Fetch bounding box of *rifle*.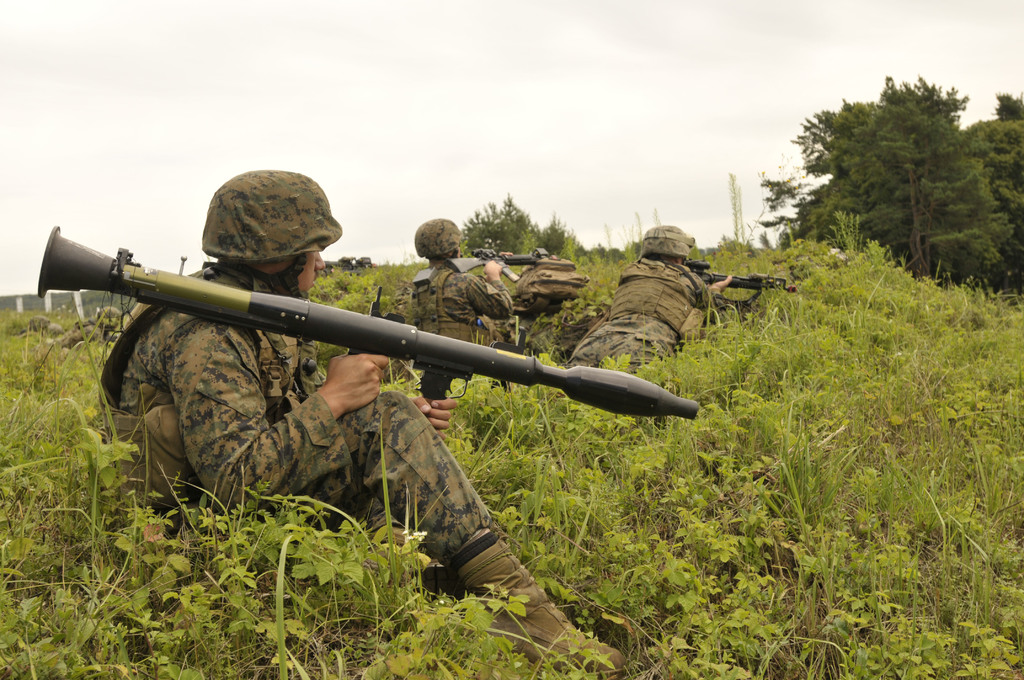
Bbox: [x1=40, y1=232, x2=696, y2=421].
